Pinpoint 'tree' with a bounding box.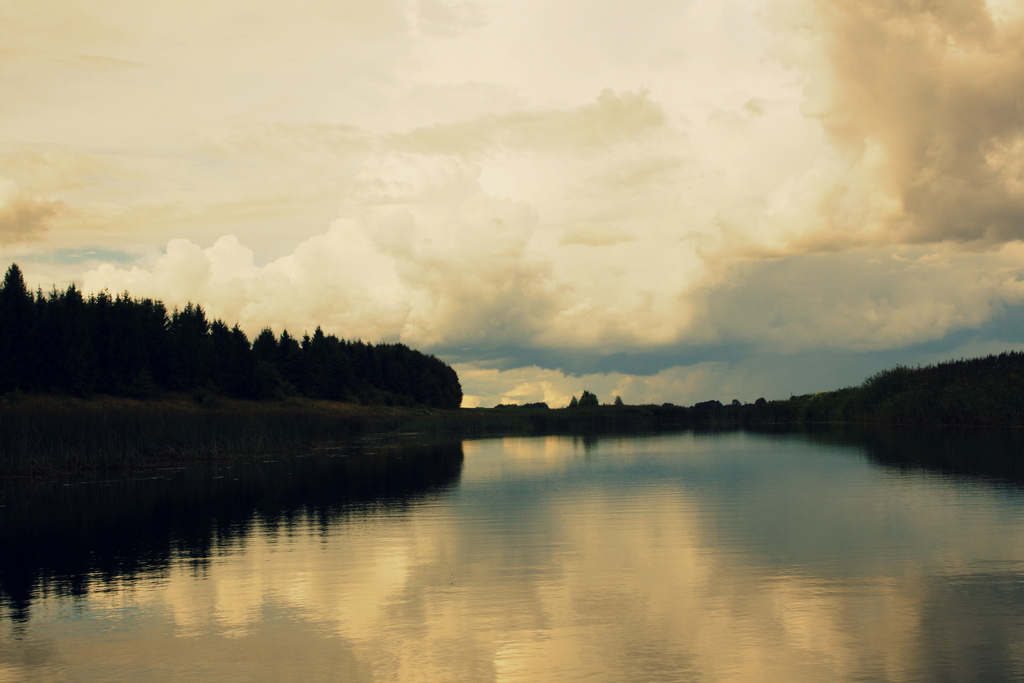
crop(664, 399, 677, 409).
